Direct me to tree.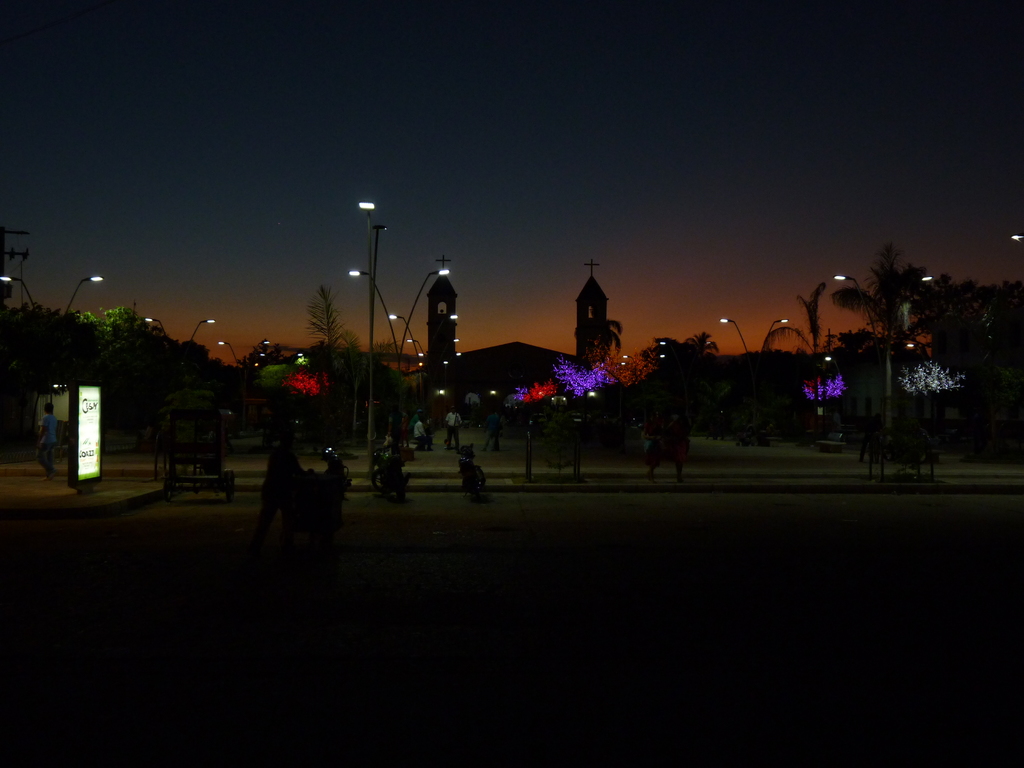
Direction: detection(573, 316, 629, 362).
